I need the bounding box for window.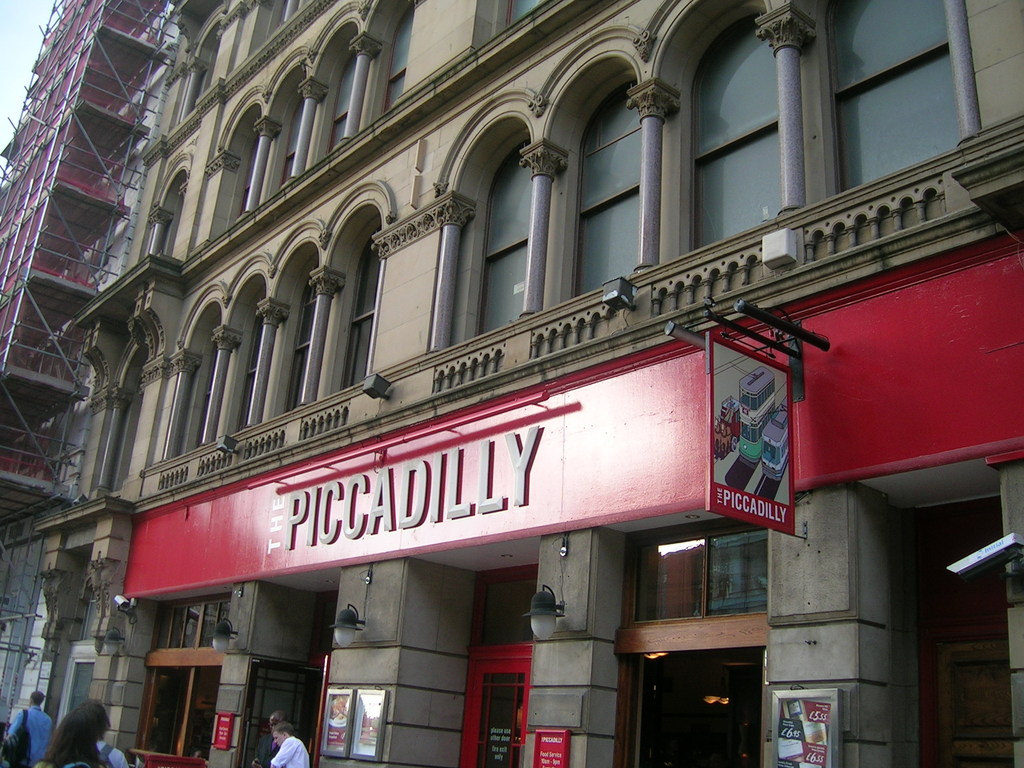
Here it is: region(180, 605, 207, 644).
